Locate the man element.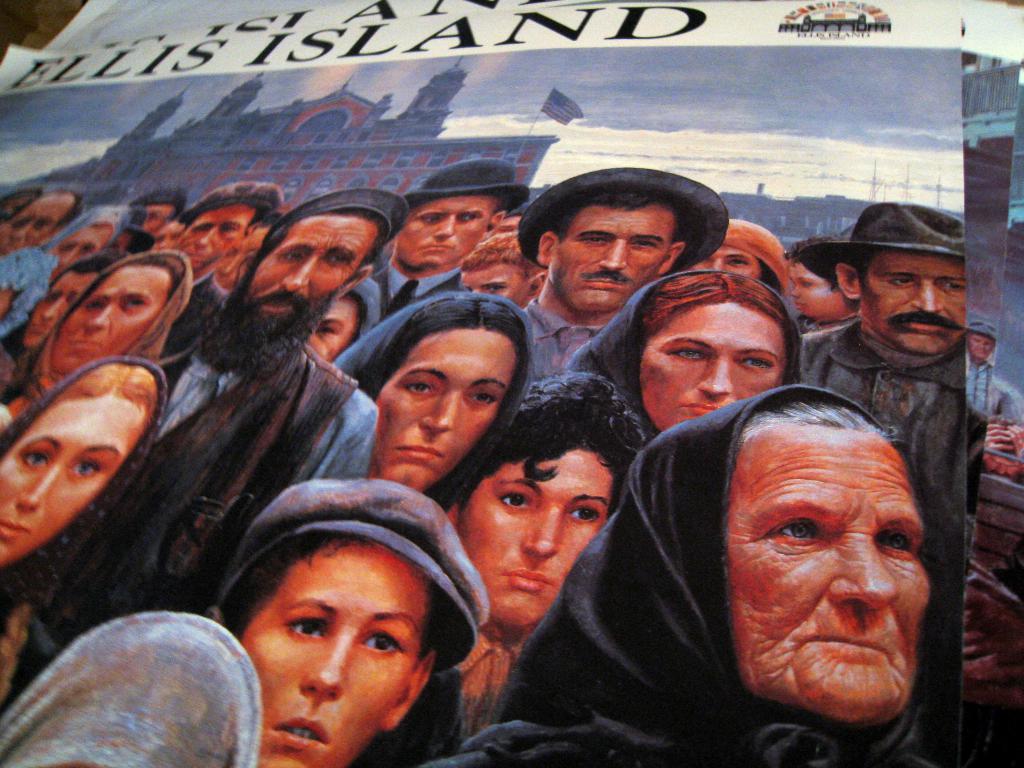
Element bbox: bbox(514, 166, 726, 392).
